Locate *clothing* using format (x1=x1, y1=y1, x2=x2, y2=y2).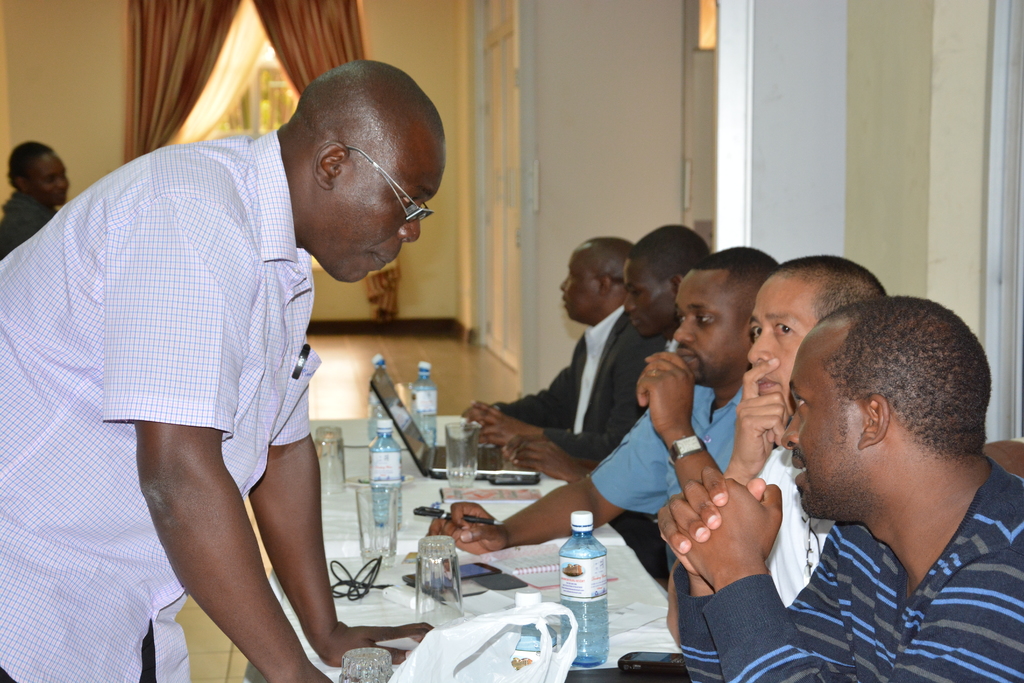
(x1=0, y1=126, x2=321, y2=682).
